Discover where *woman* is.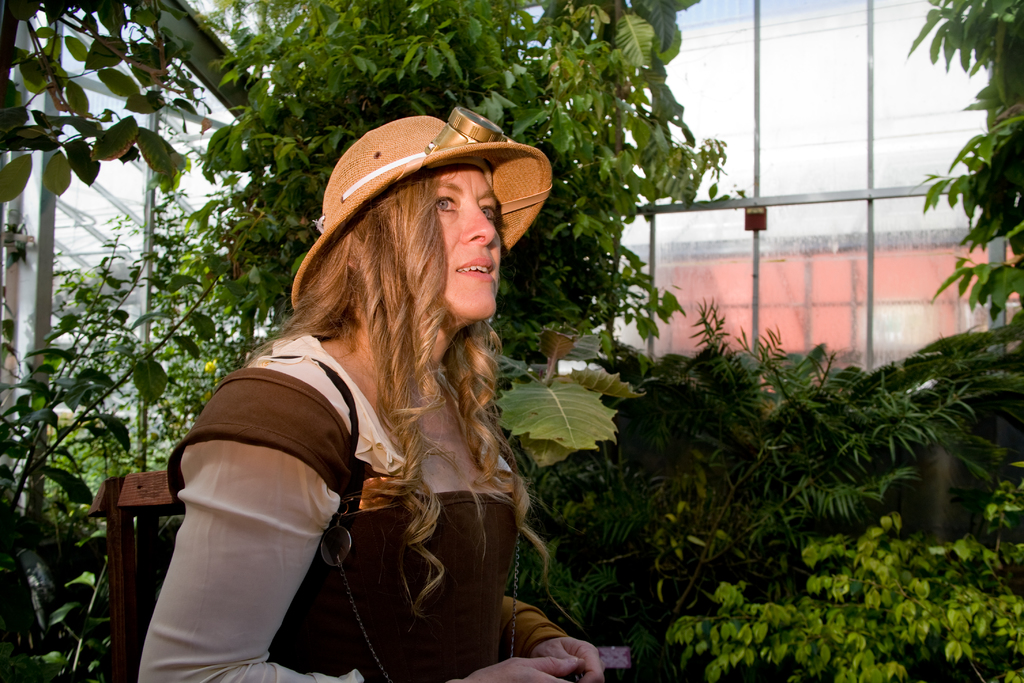
Discovered at x1=134, y1=120, x2=611, y2=682.
